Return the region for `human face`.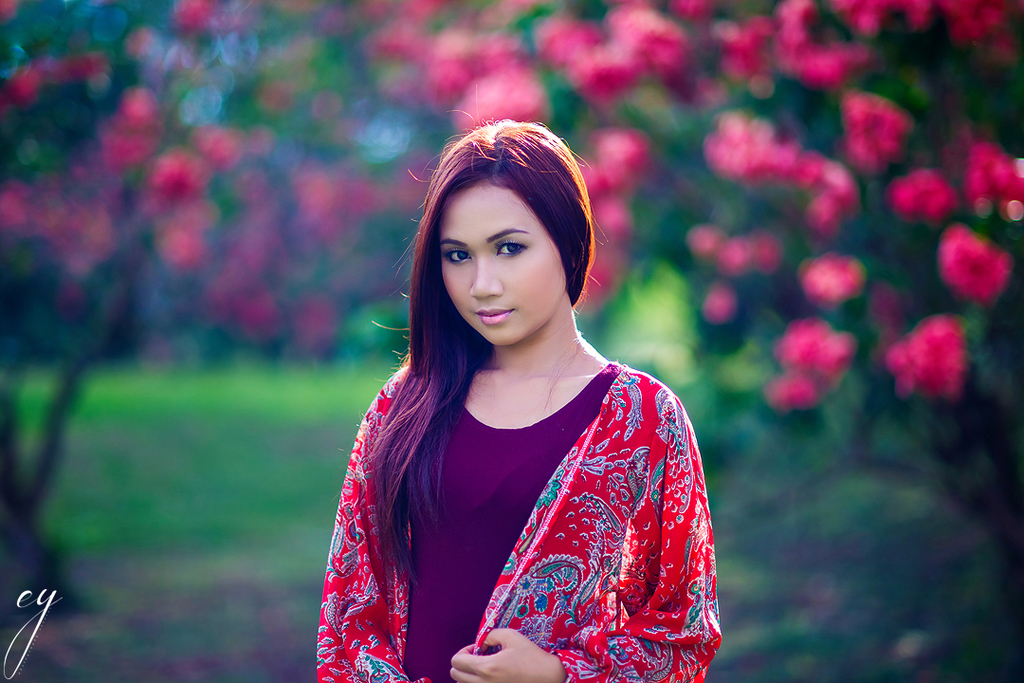
bbox(445, 180, 566, 345).
